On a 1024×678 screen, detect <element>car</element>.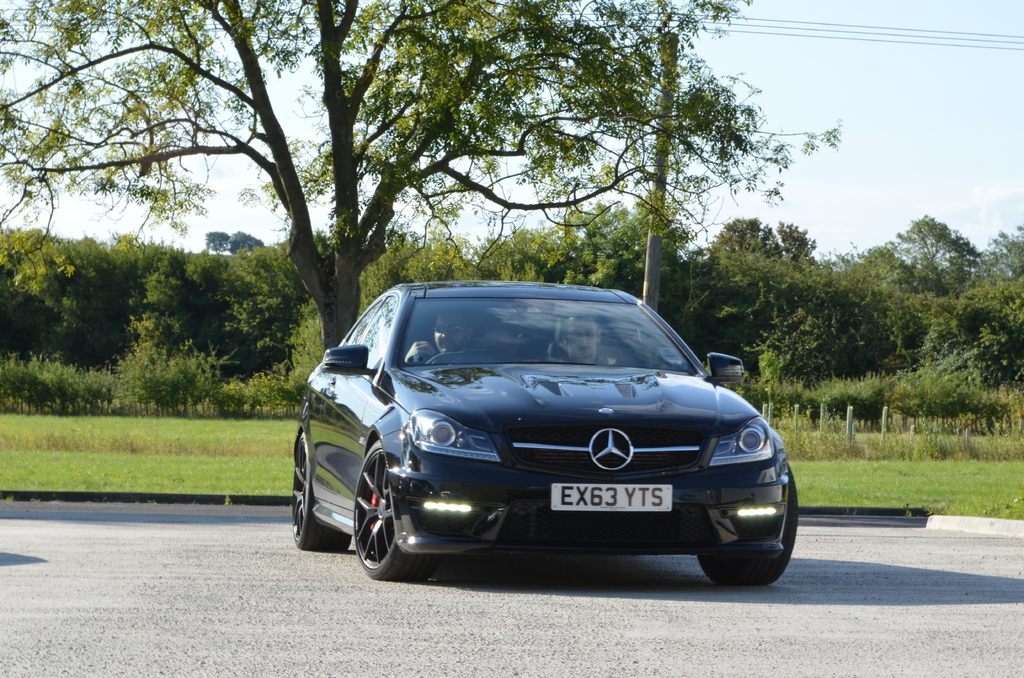
[left=291, top=282, right=790, bottom=591].
